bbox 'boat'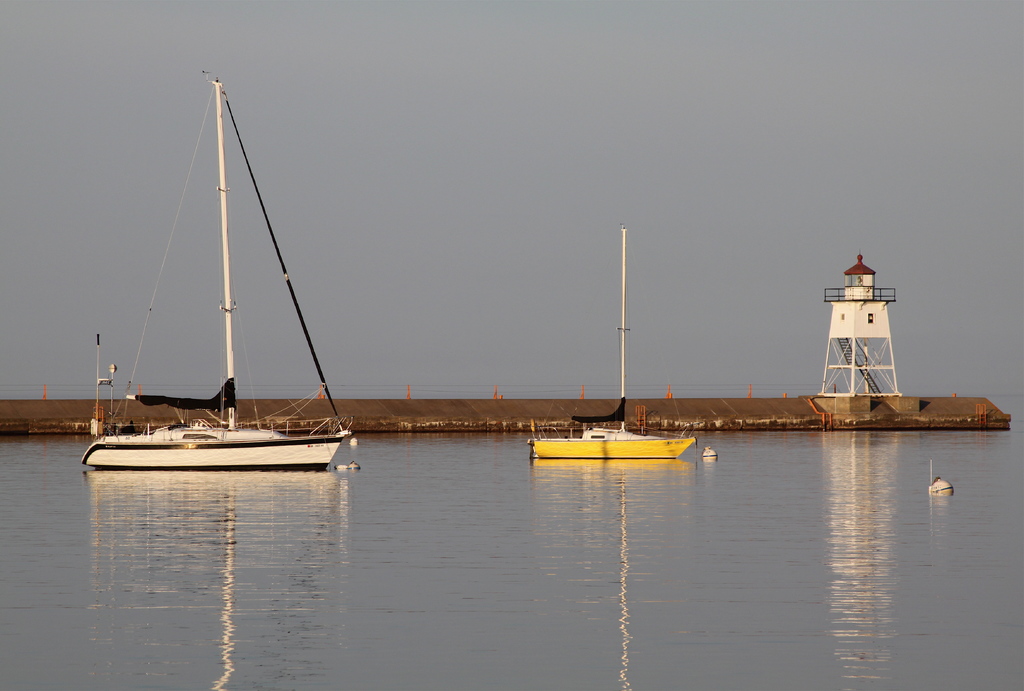
{"x1": 531, "y1": 231, "x2": 700, "y2": 460}
